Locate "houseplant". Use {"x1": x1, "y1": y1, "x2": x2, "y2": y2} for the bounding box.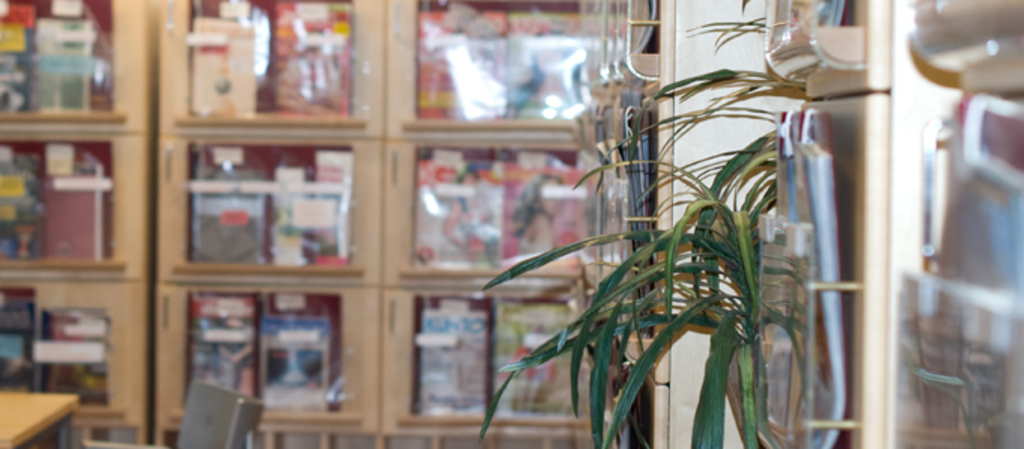
{"x1": 483, "y1": 15, "x2": 797, "y2": 447}.
